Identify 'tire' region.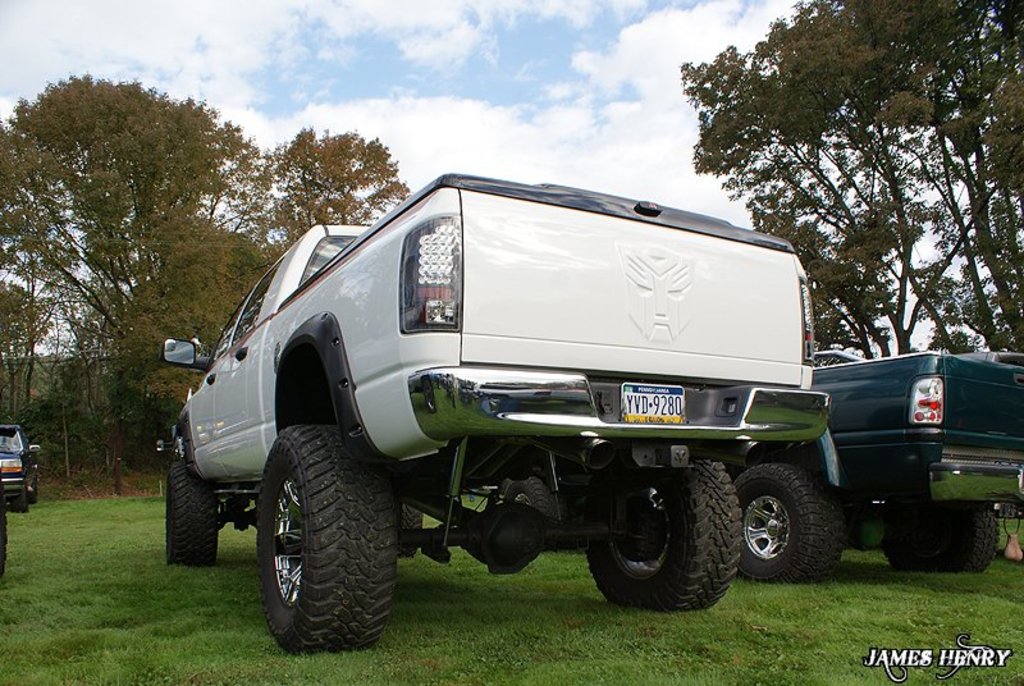
Region: crop(256, 419, 399, 658).
